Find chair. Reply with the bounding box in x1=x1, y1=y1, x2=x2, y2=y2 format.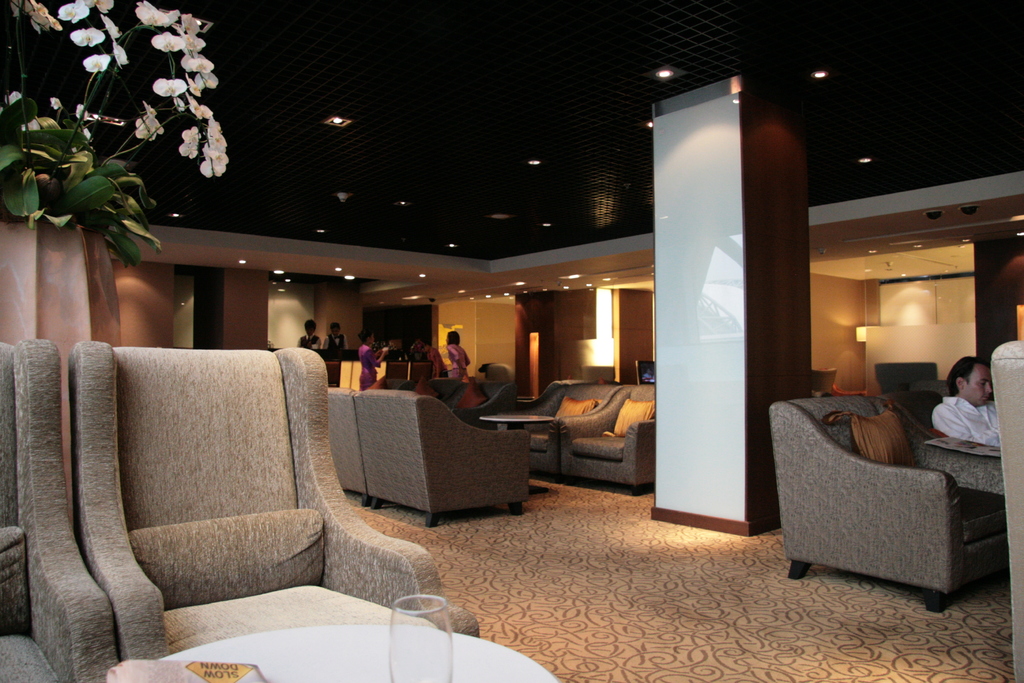
x1=504, y1=379, x2=624, y2=483.
